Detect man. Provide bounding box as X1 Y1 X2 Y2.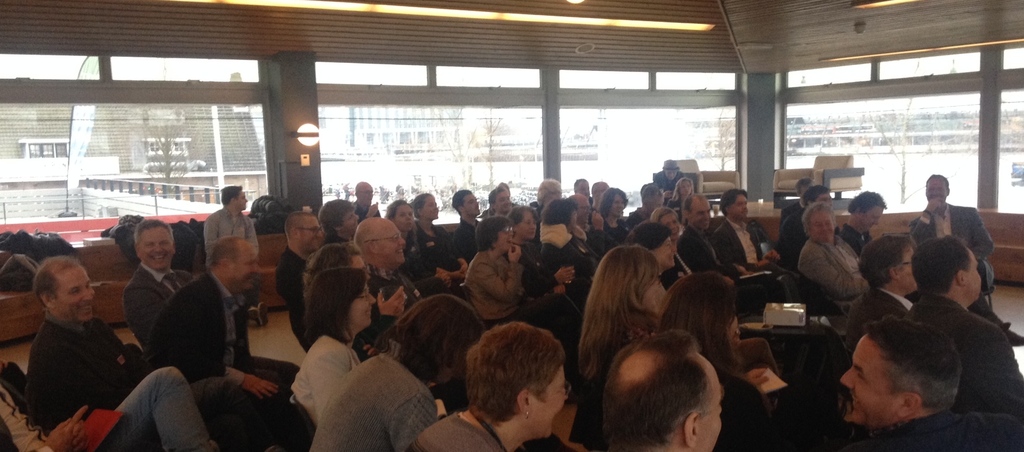
840 230 920 344.
